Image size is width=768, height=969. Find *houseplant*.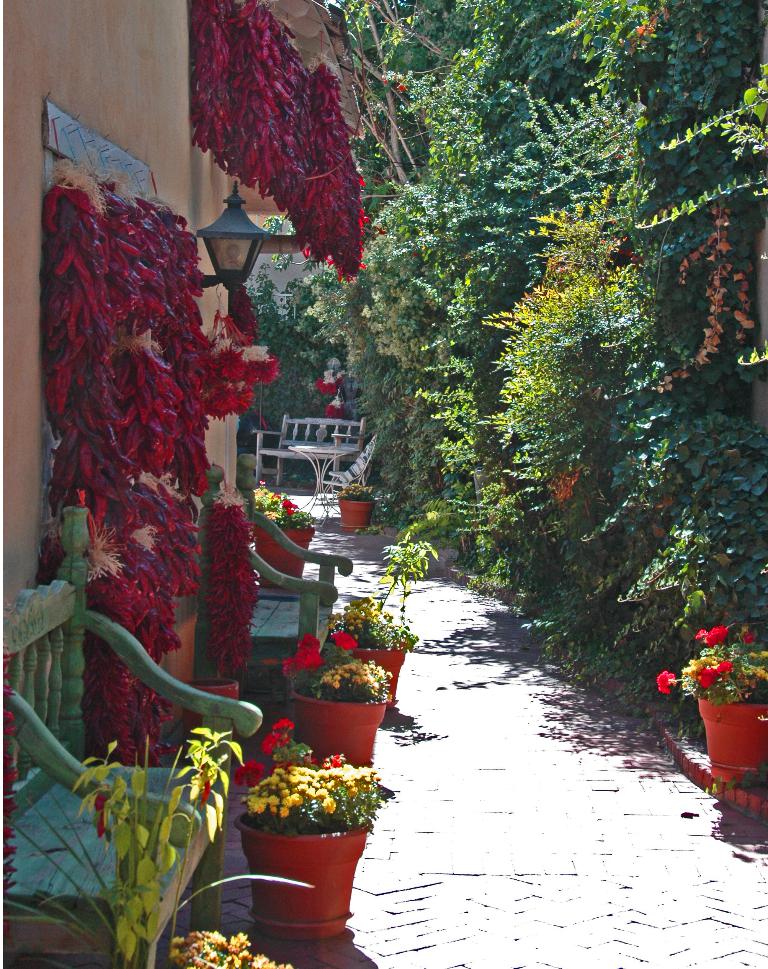
x1=280, y1=645, x2=389, y2=767.
